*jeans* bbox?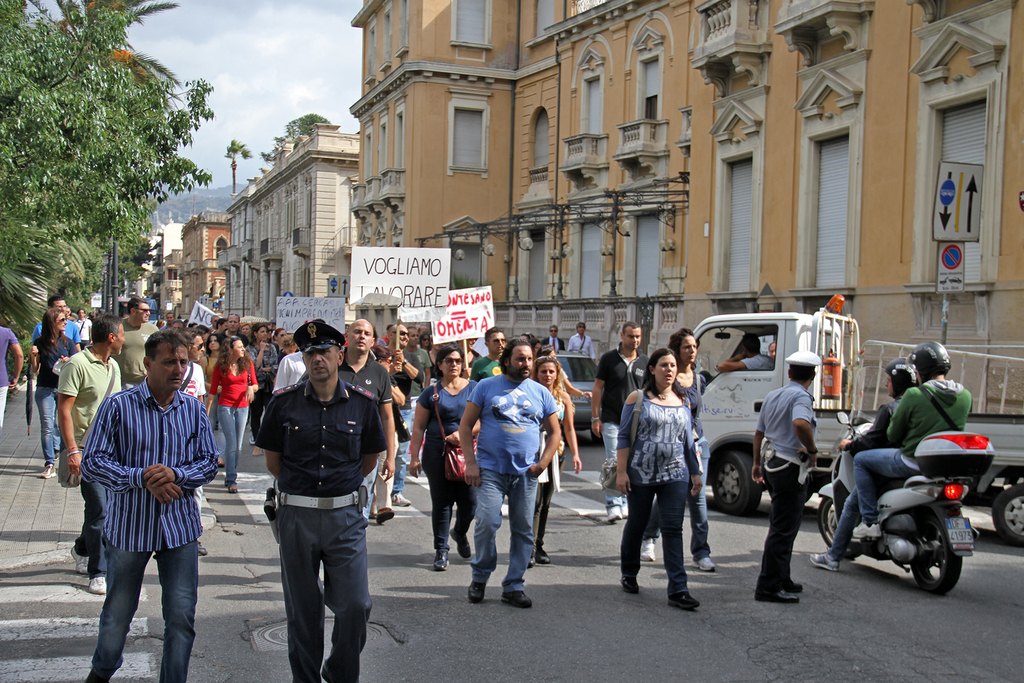
93, 539, 193, 682
